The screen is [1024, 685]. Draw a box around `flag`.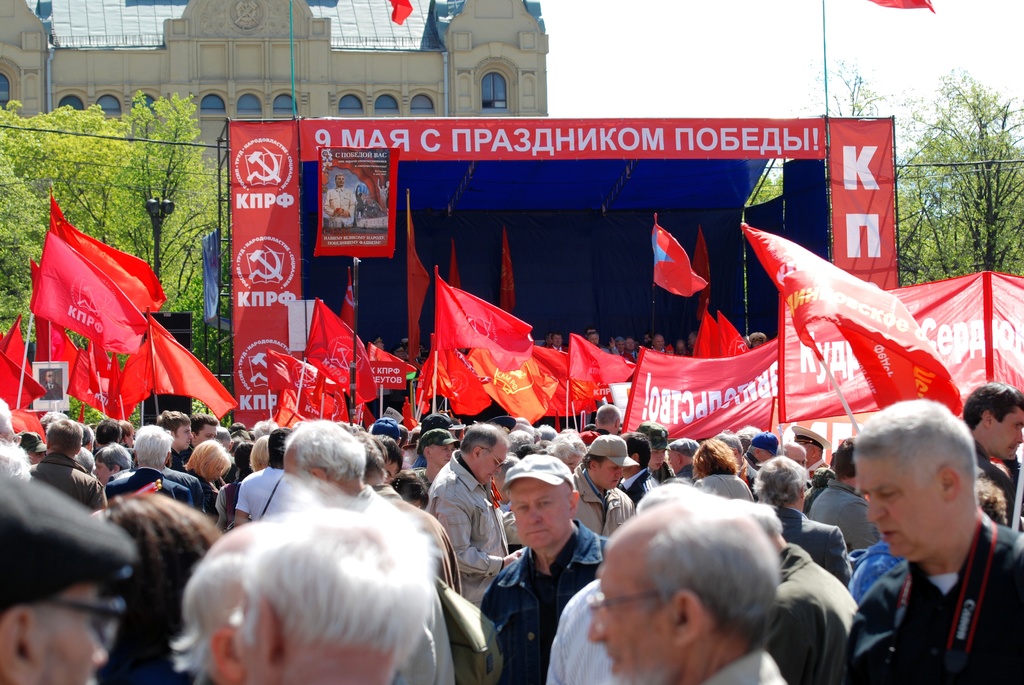
<bbox>92, 345, 117, 400</bbox>.
